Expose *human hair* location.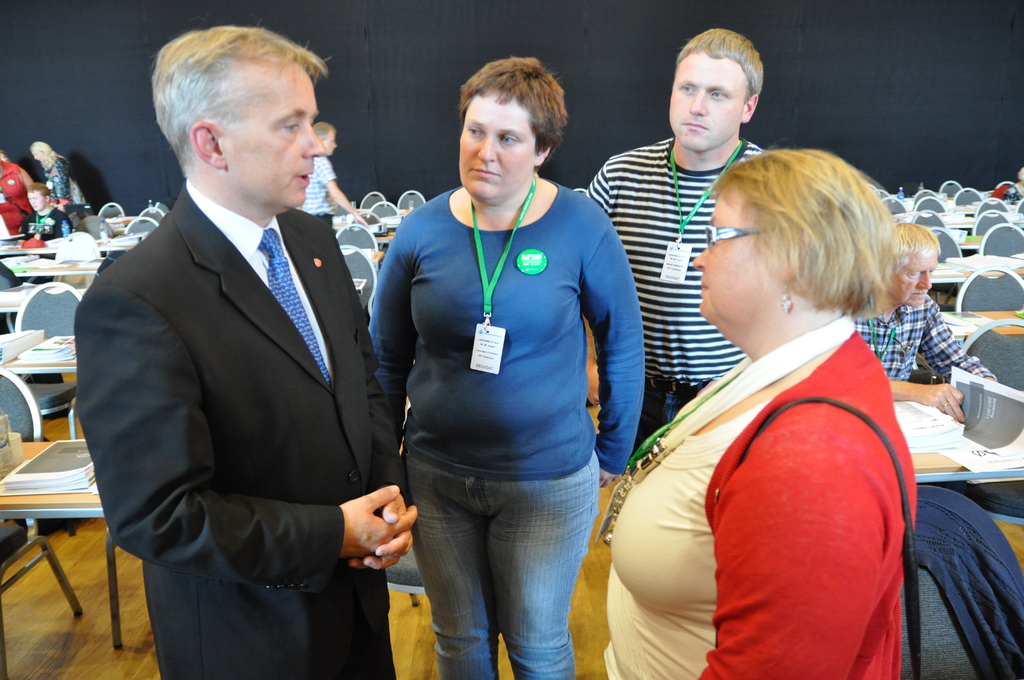
Exposed at 138/22/314/179.
